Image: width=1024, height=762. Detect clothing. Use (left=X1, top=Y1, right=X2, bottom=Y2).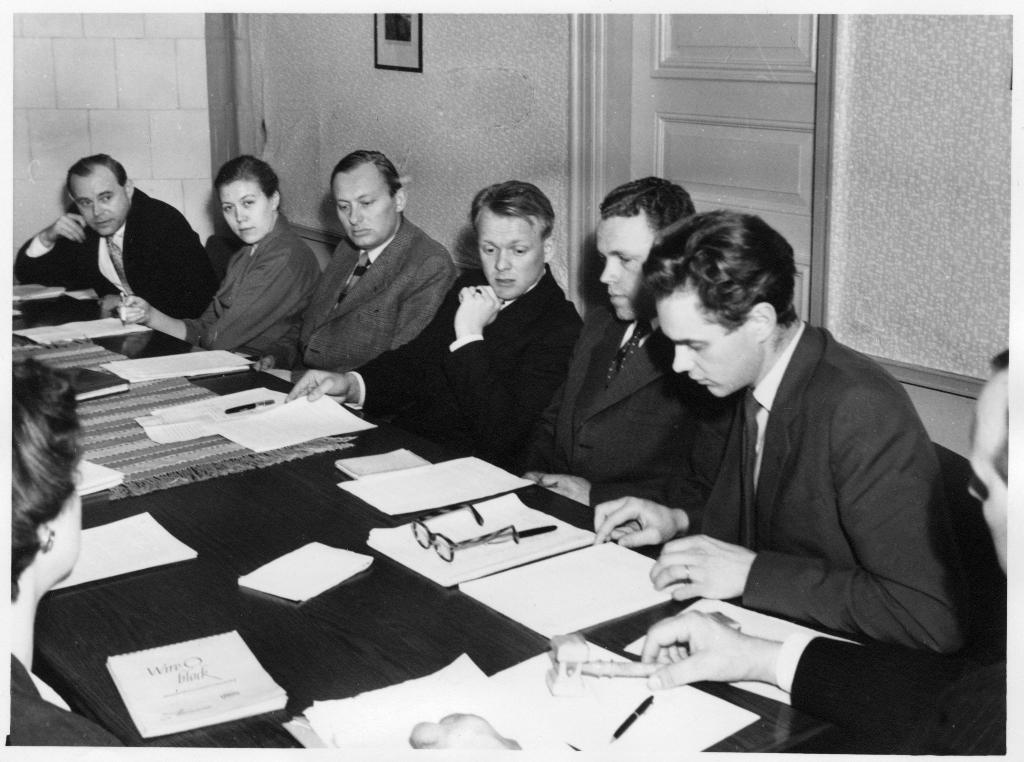
(left=195, top=218, right=312, bottom=348).
